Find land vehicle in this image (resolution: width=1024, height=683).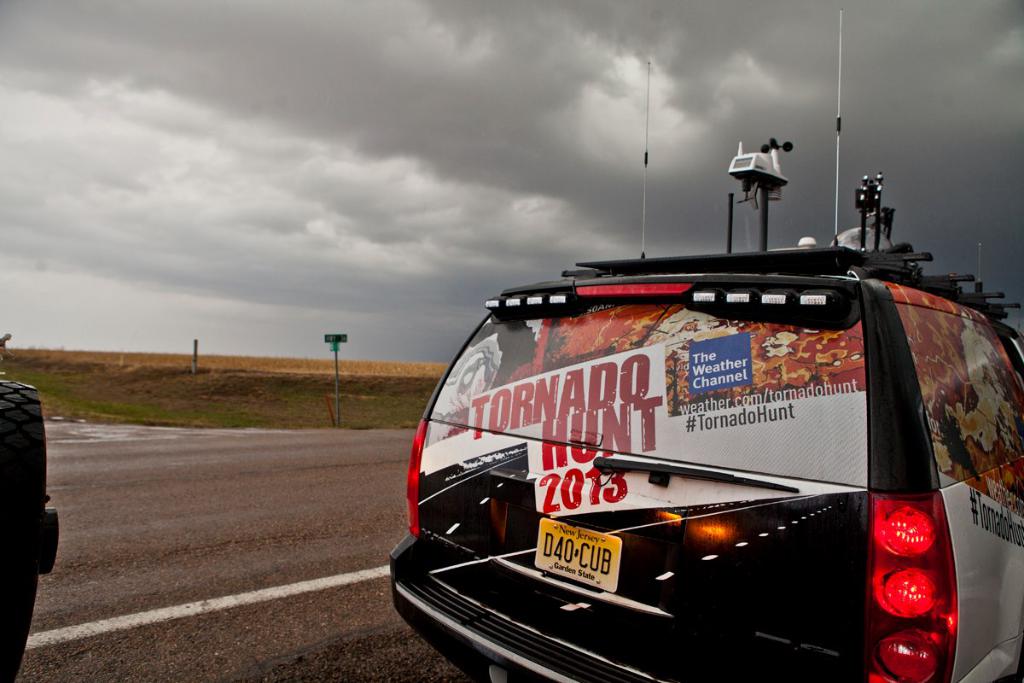
{"x1": 386, "y1": 149, "x2": 1011, "y2": 675}.
